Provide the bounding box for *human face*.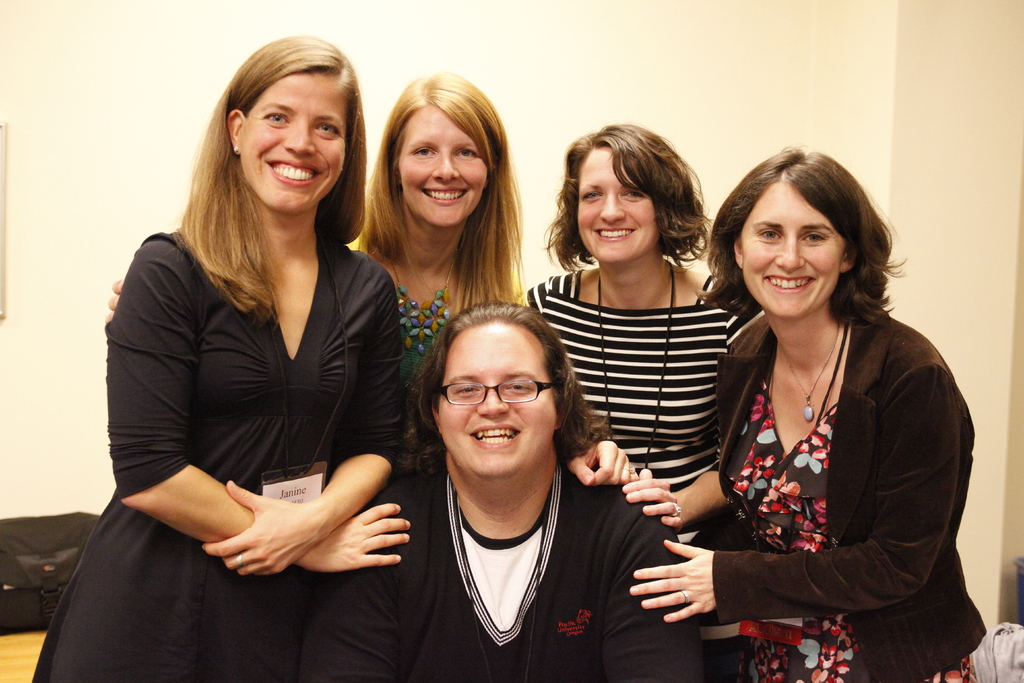
bbox=(580, 147, 660, 266).
